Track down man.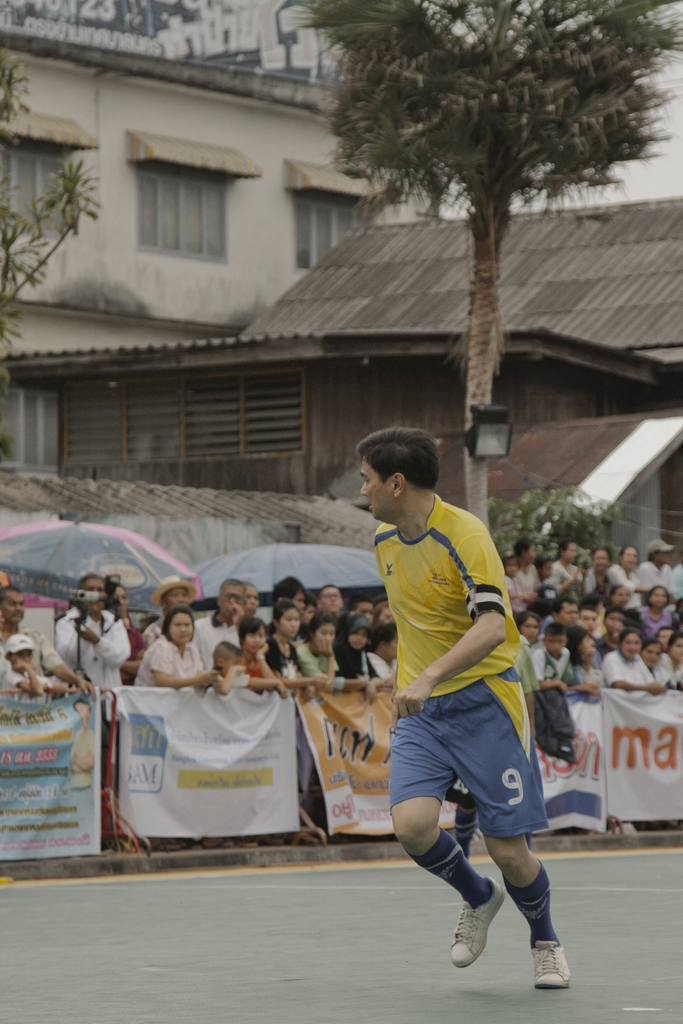
Tracked to bbox(50, 567, 131, 767).
